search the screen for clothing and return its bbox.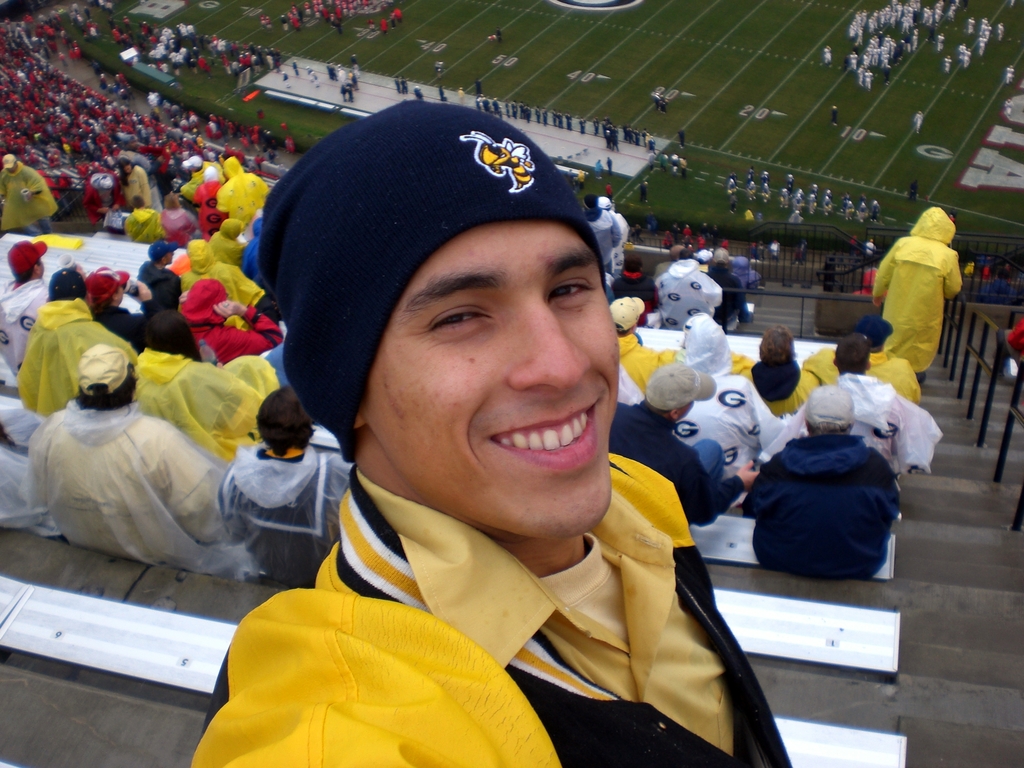
Found: box=[873, 200, 877, 217].
